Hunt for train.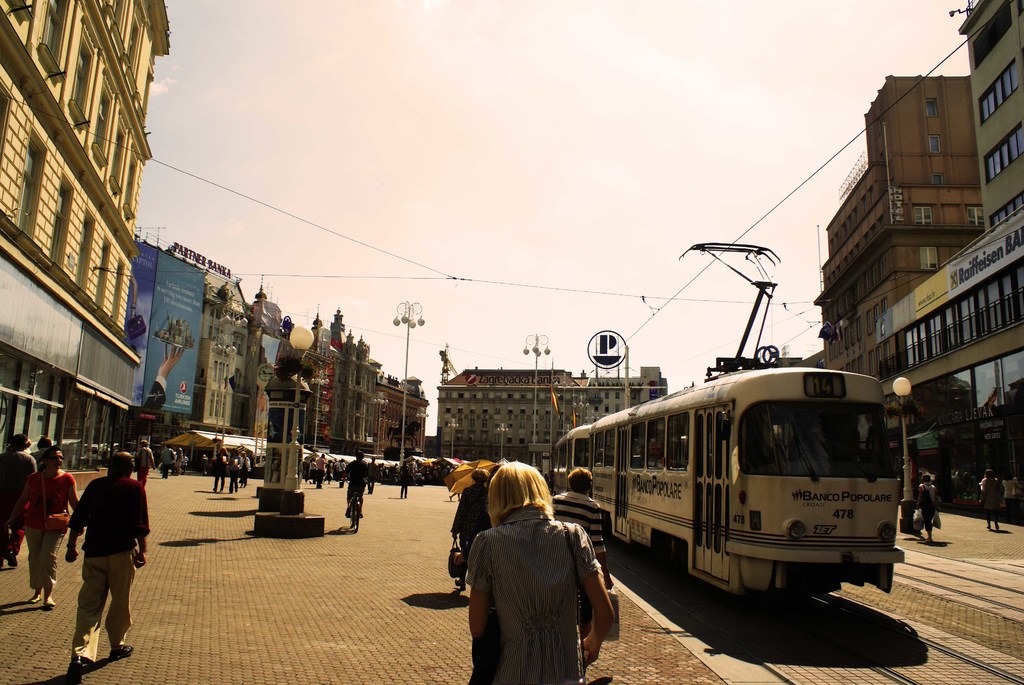
Hunted down at 555 241 884 608.
